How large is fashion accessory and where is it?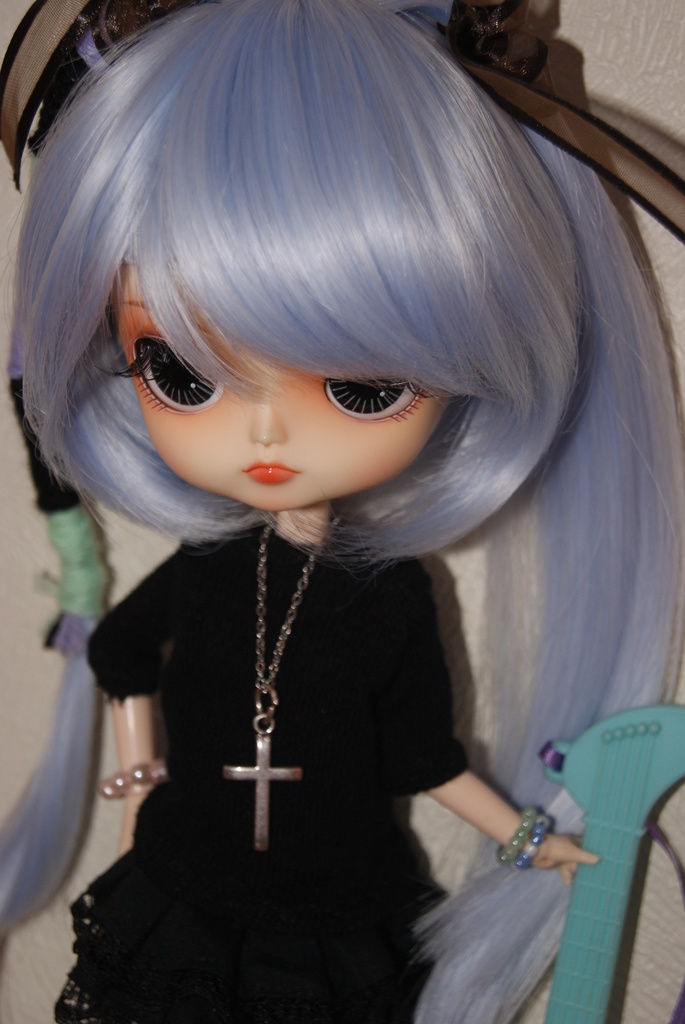
Bounding box: 10,373,83,520.
